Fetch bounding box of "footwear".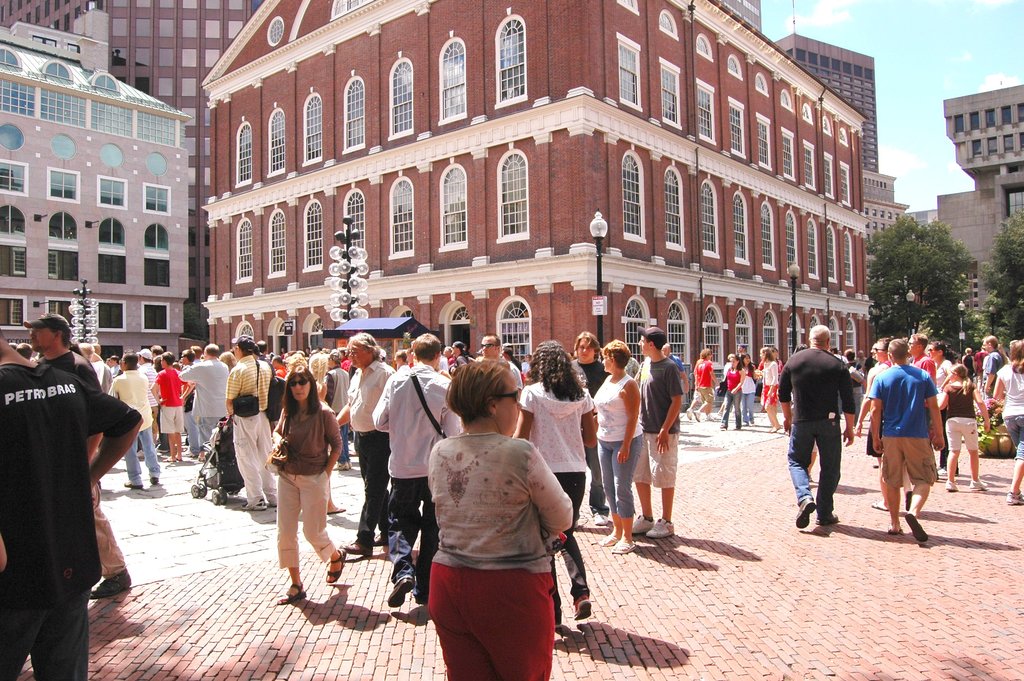
Bbox: (left=262, top=495, right=283, bottom=509).
